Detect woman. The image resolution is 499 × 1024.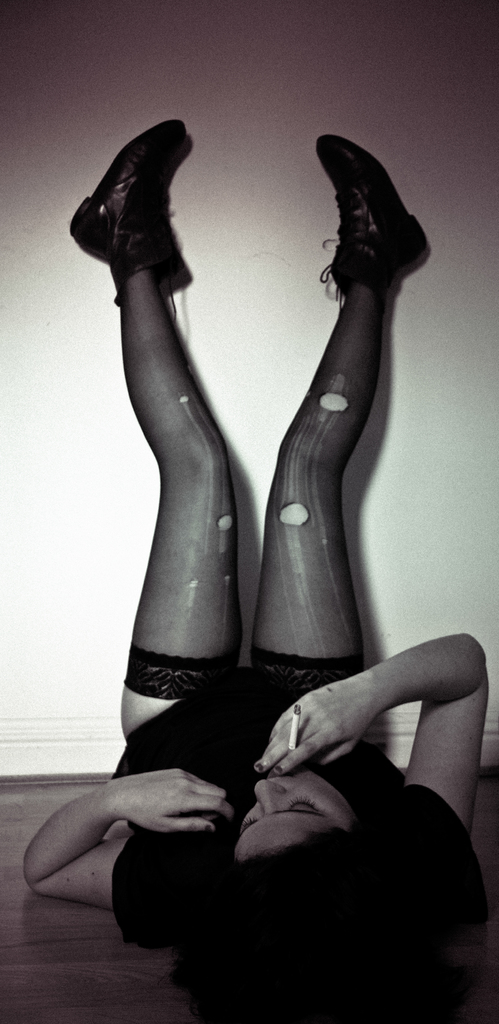
90 0 435 977.
